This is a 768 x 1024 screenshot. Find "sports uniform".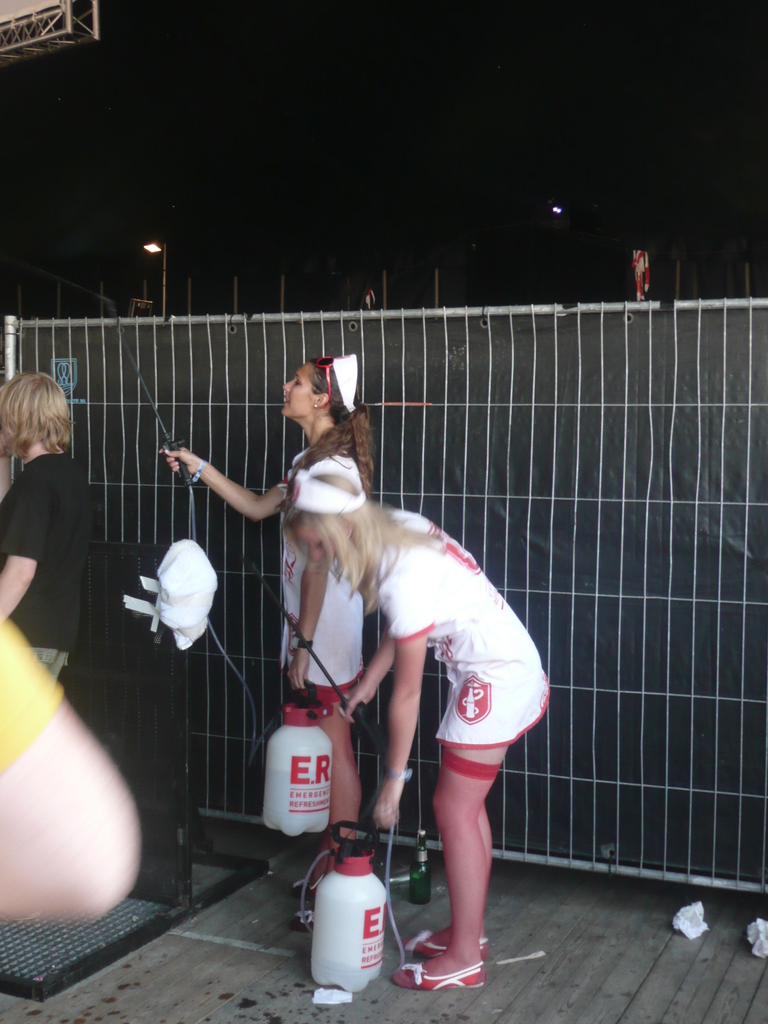
Bounding box: [270, 430, 361, 745].
